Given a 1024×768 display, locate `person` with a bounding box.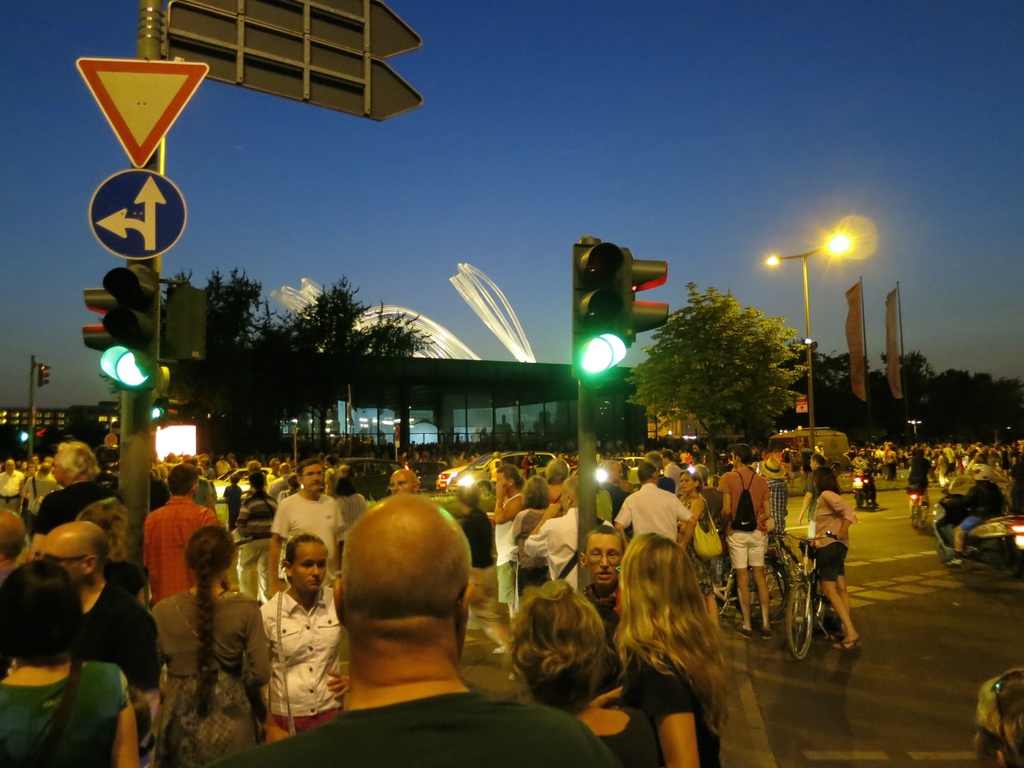
Located: (800, 468, 866, 671).
